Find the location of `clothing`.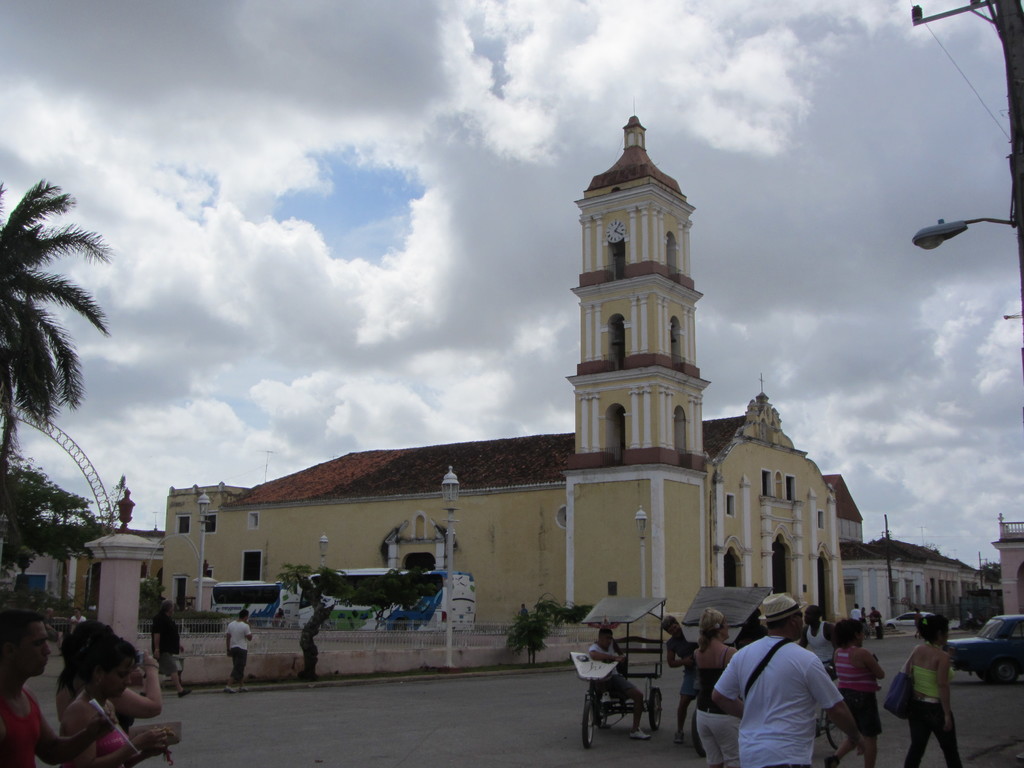
Location: detection(707, 641, 858, 747).
